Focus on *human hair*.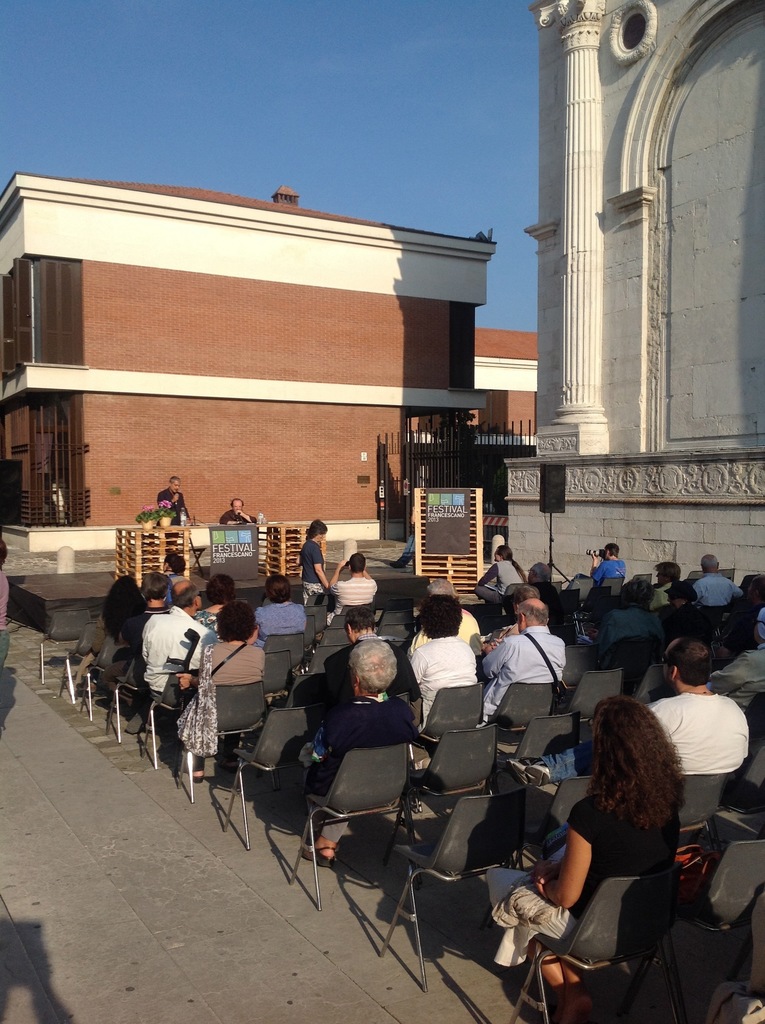
Focused at bbox=[100, 577, 138, 640].
